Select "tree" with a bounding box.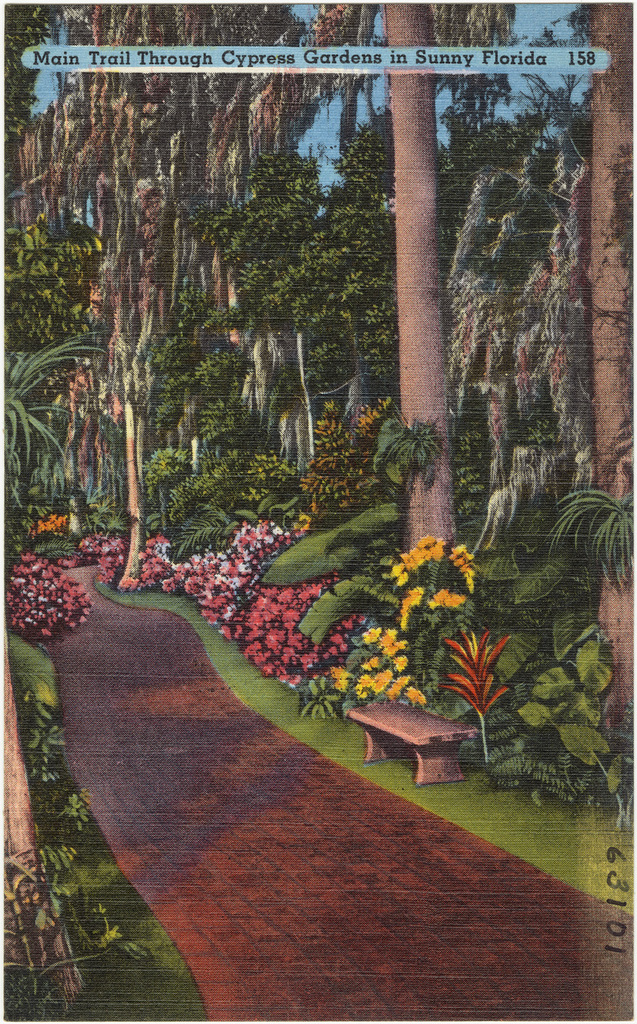
{"x1": 0, "y1": 641, "x2": 83, "y2": 1023}.
